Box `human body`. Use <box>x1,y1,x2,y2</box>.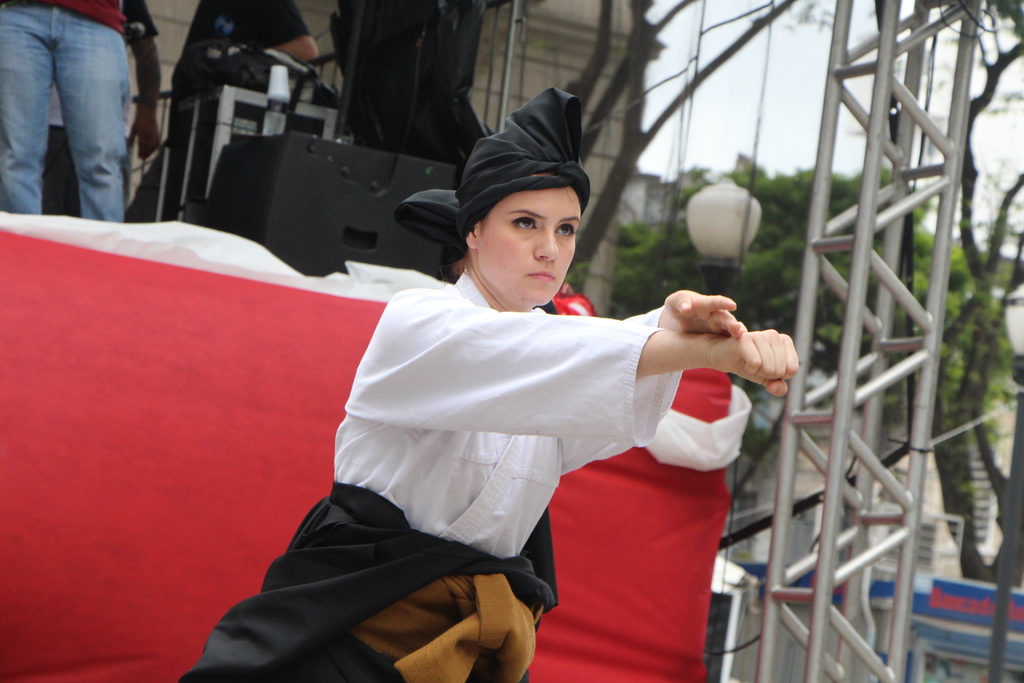
<box>0,0,143,210</box>.
